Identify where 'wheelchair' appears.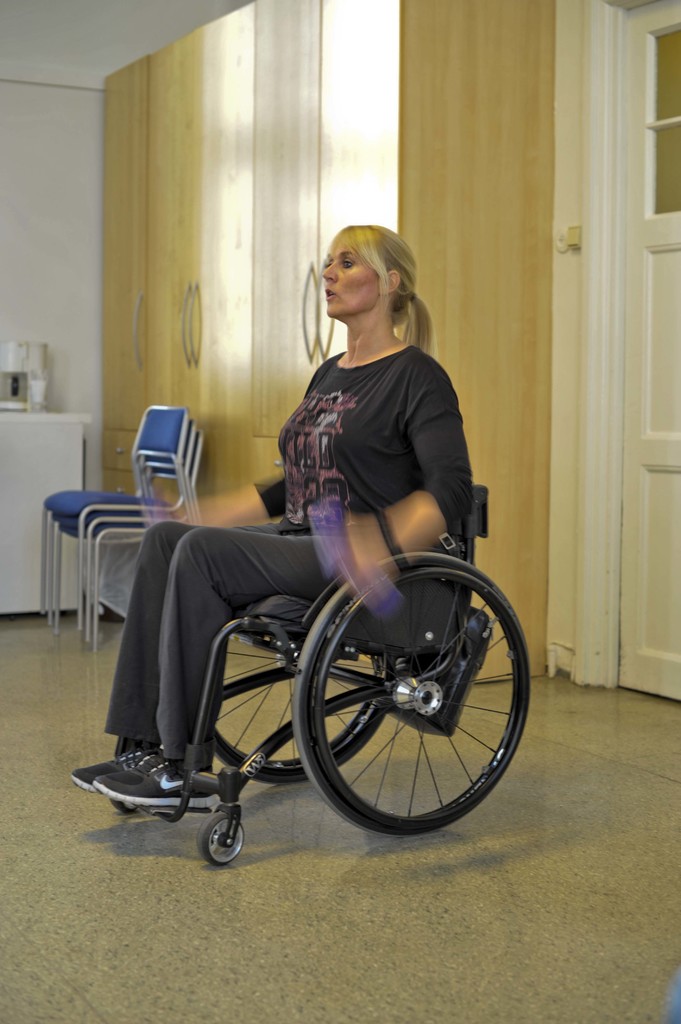
Appears at region(108, 485, 529, 870).
